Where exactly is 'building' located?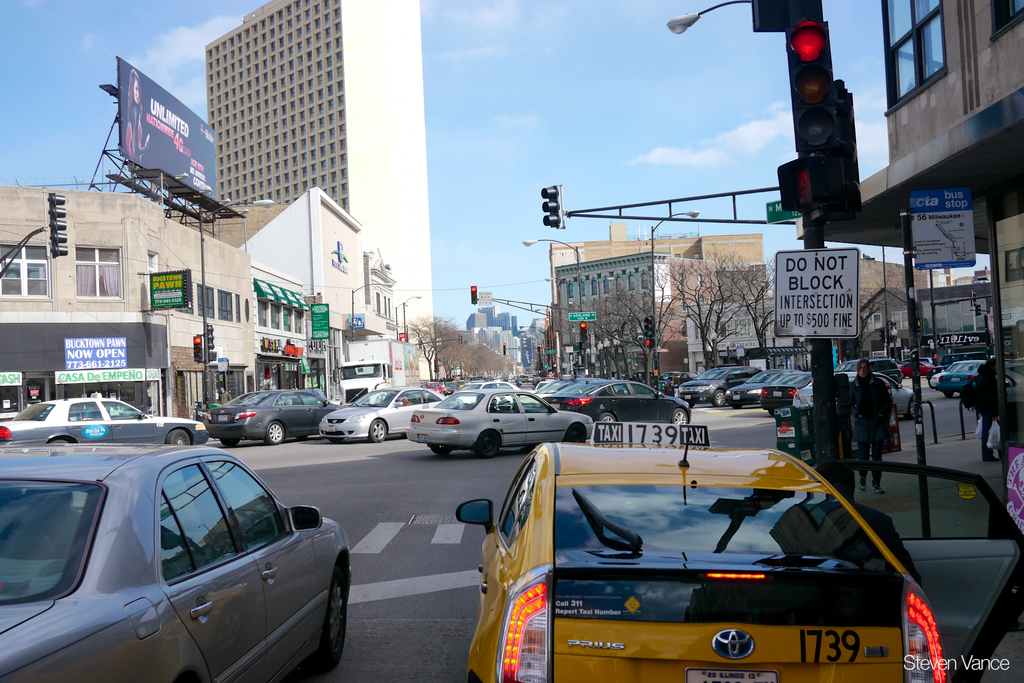
Its bounding box is BBox(203, 1, 433, 379).
